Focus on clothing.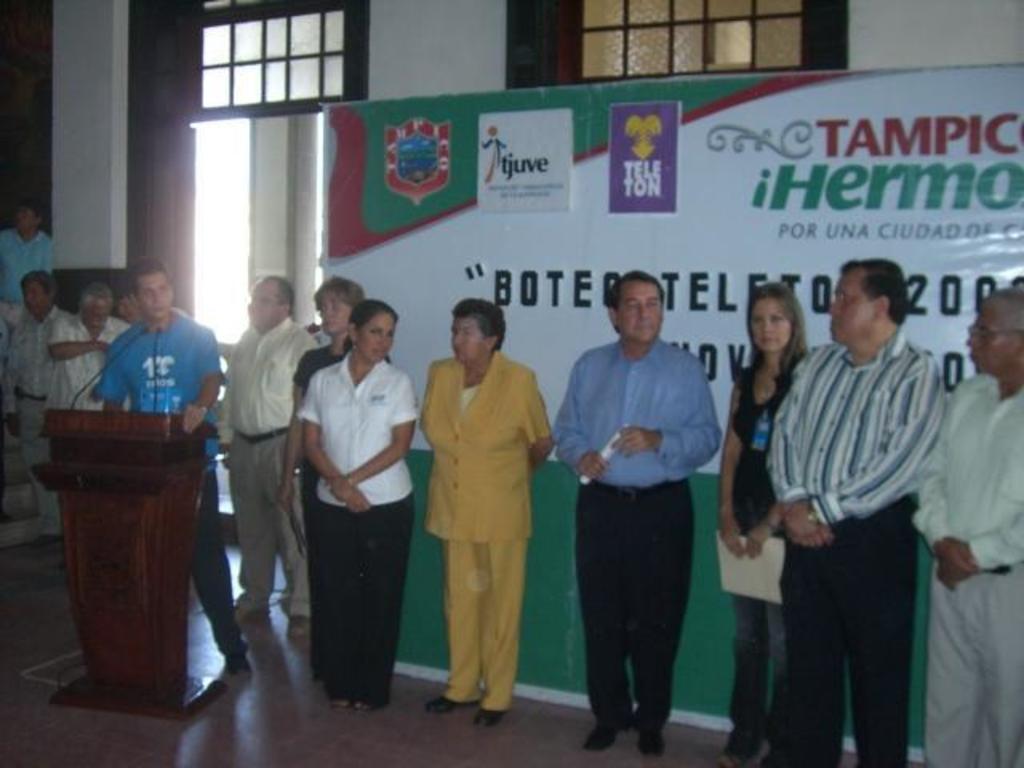
Focused at x1=0 y1=219 x2=61 y2=344.
